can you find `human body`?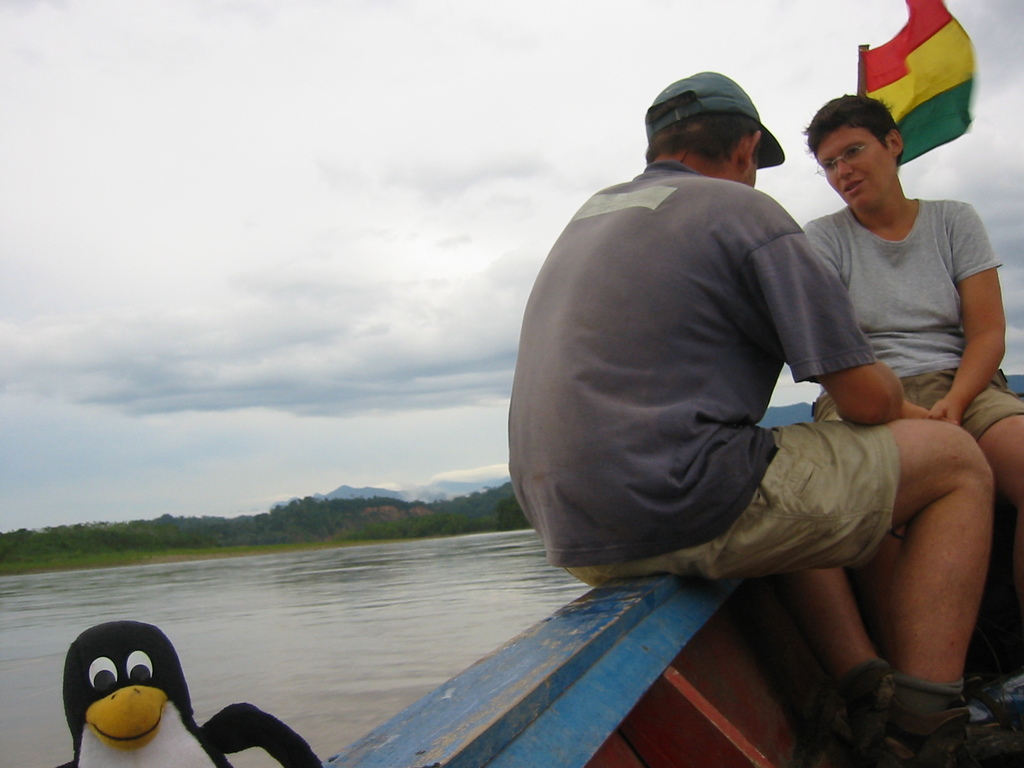
Yes, bounding box: select_region(508, 73, 993, 767).
